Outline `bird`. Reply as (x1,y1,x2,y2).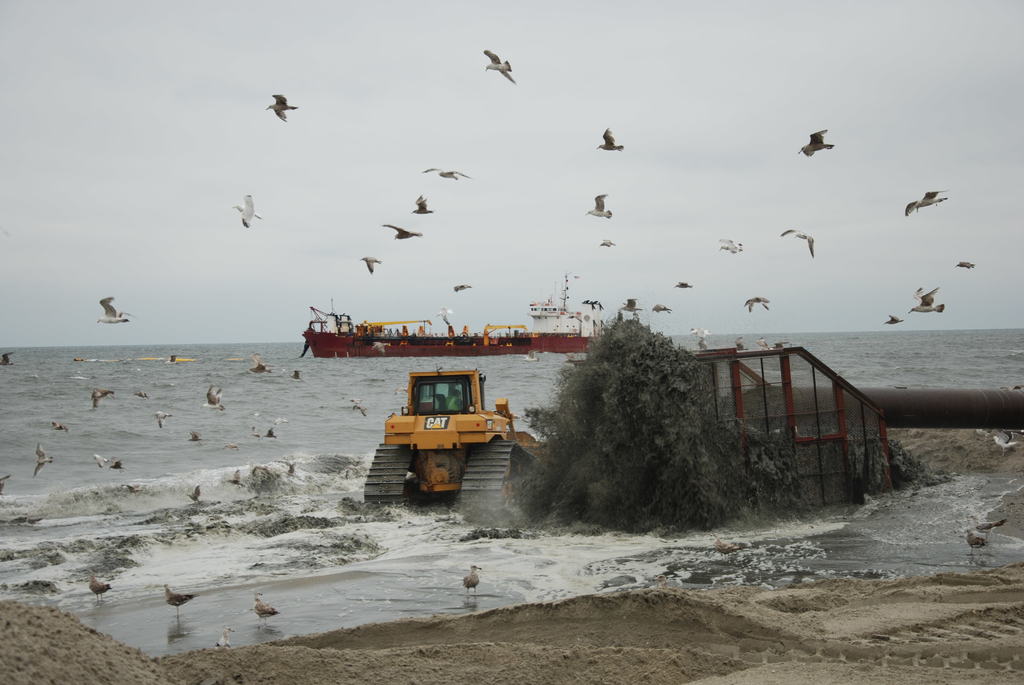
(163,585,204,618).
